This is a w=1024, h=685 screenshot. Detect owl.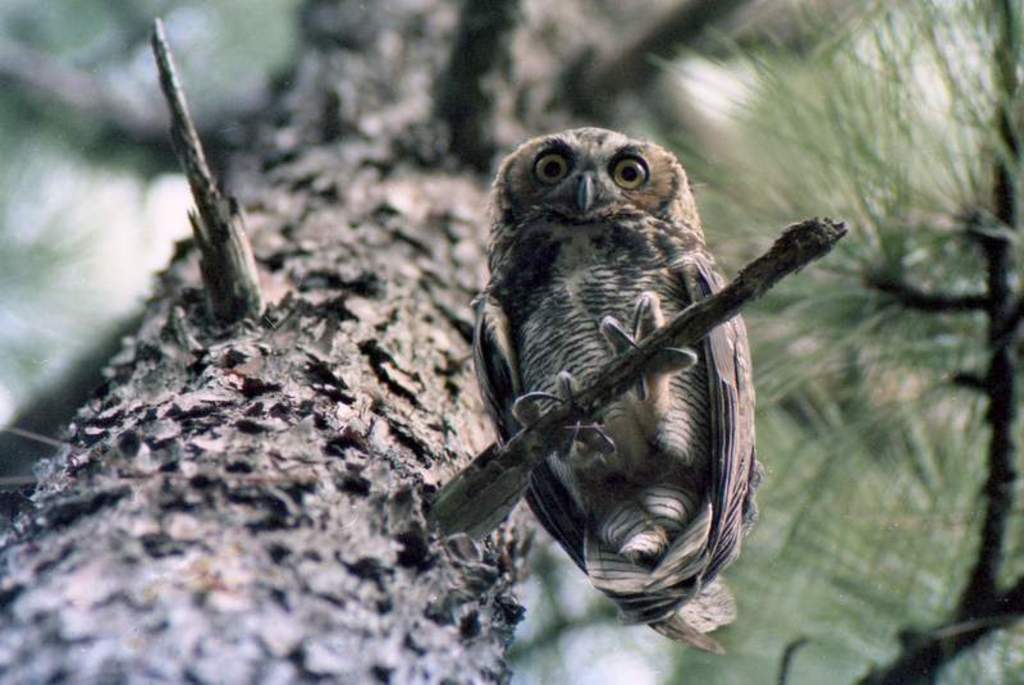
467/120/762/661.
